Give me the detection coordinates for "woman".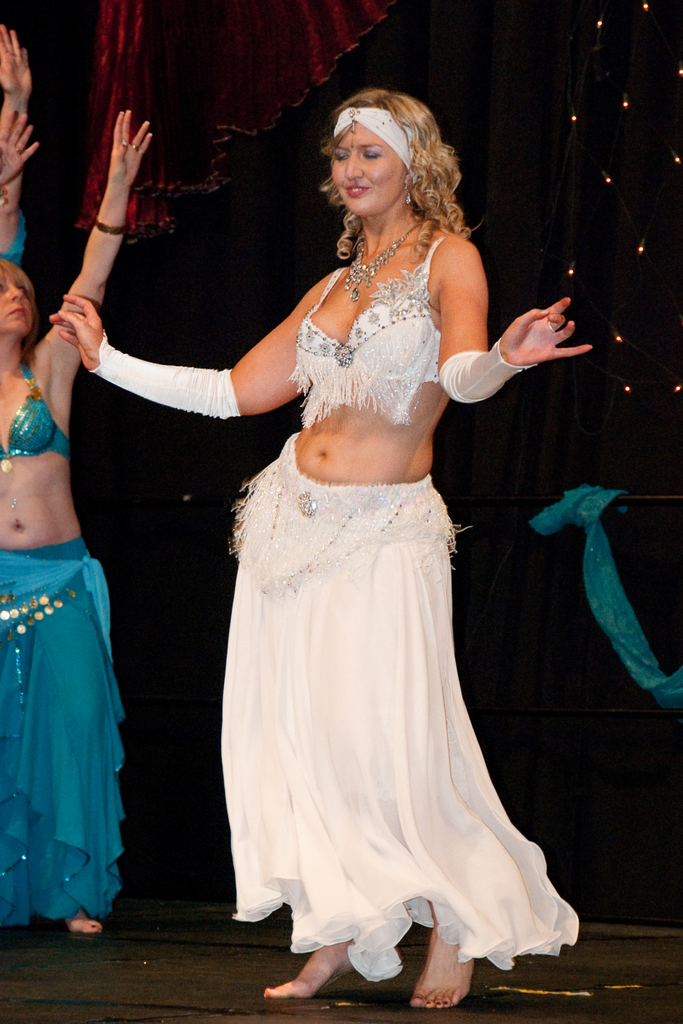
<box>172,83,567,1023</box>.
